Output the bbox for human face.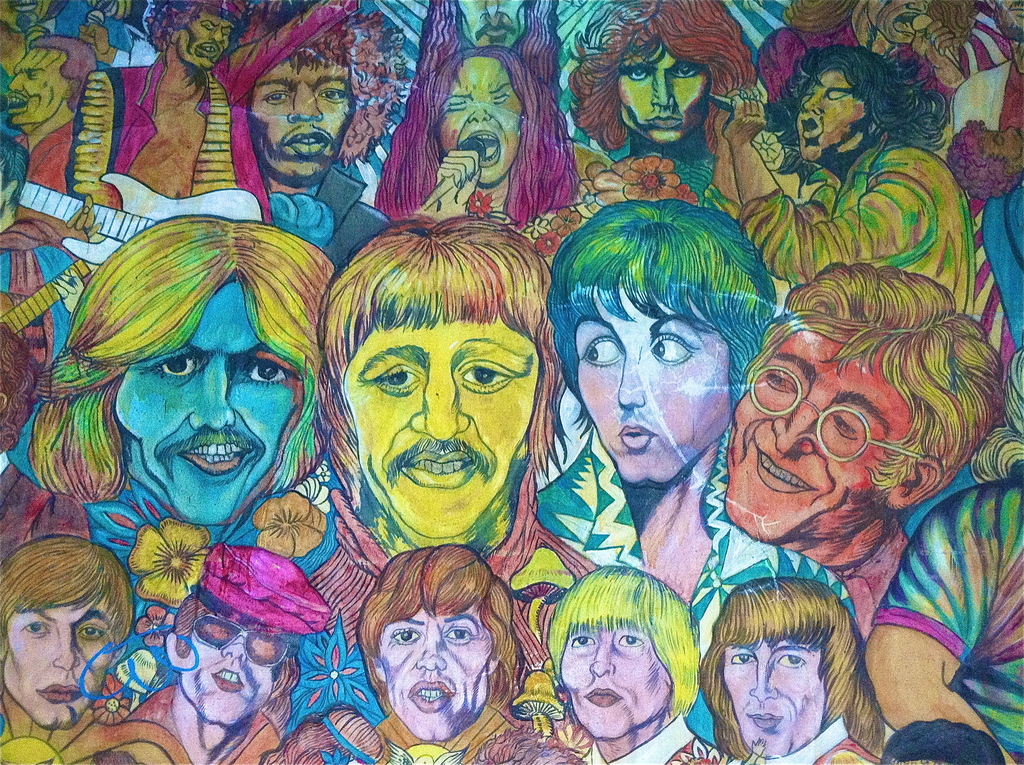
pyautogui.locateOnScreen(109, 278, 305, 526).
